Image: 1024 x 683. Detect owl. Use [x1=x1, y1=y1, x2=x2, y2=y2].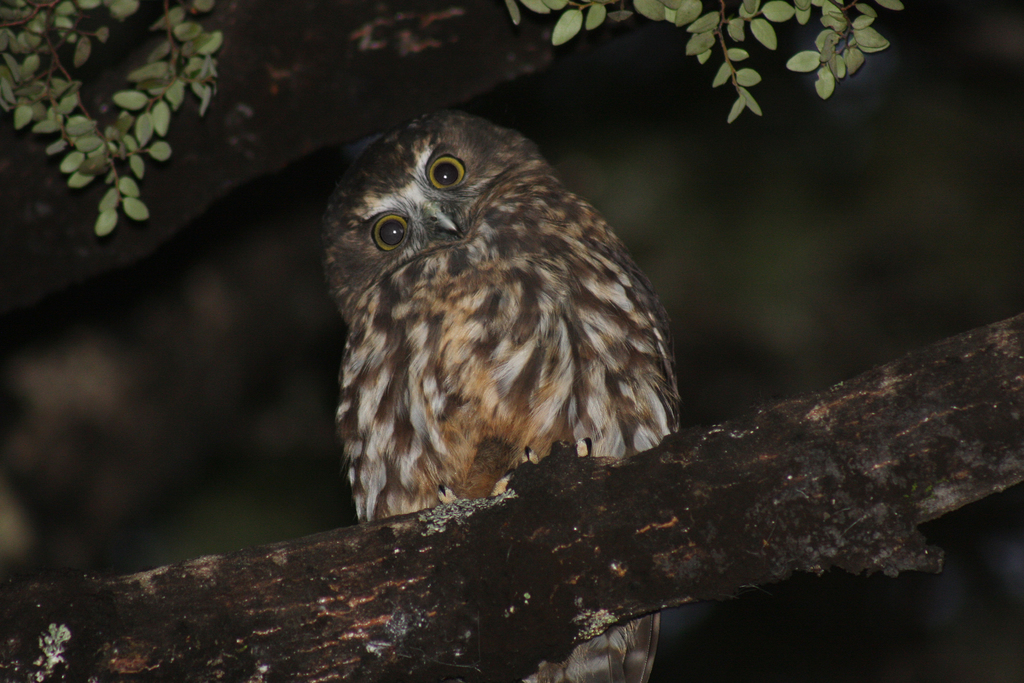
[x1=316, y1=109, x2=685, y2=682].
